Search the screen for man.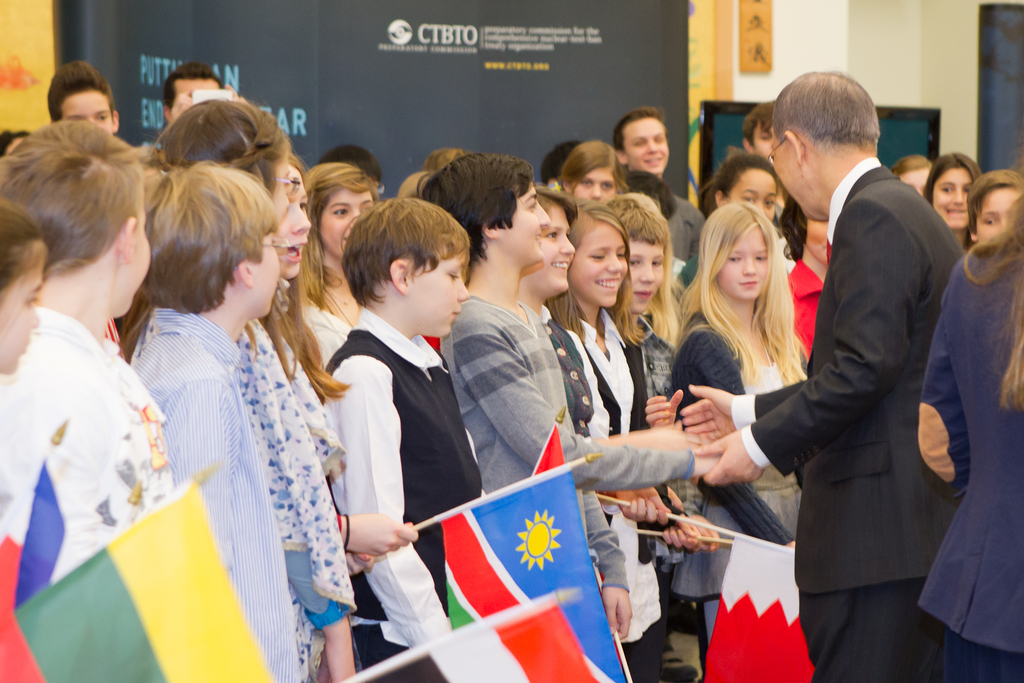
Found at <bbox>744, 80, 973, 672</bbox>.
